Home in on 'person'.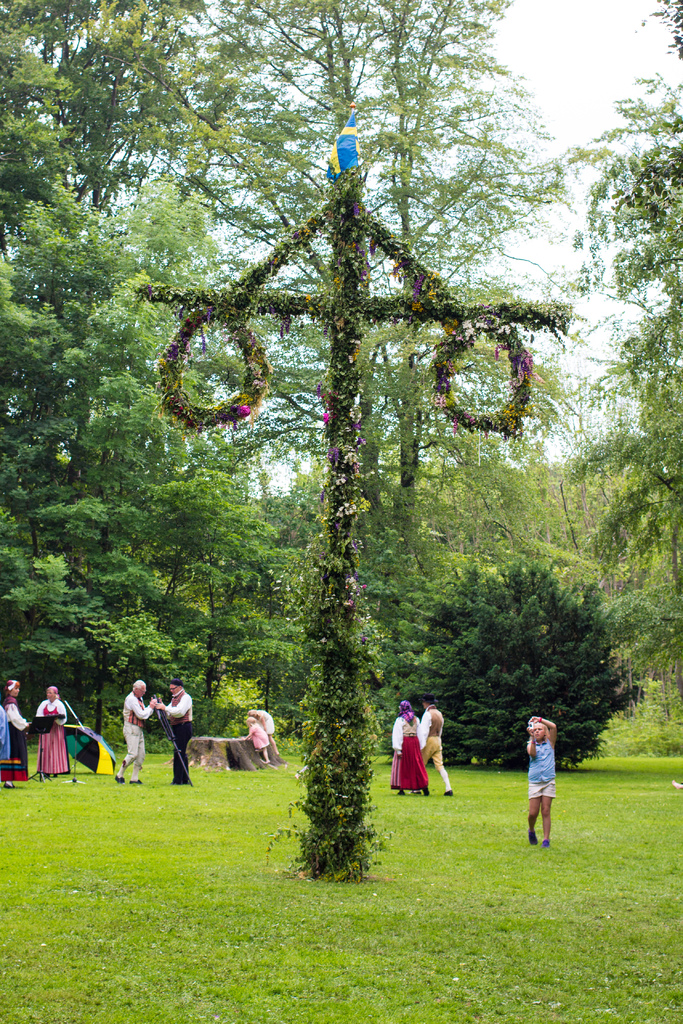
Homed in at x1=3, y1=673, x2=36, y2=758.
